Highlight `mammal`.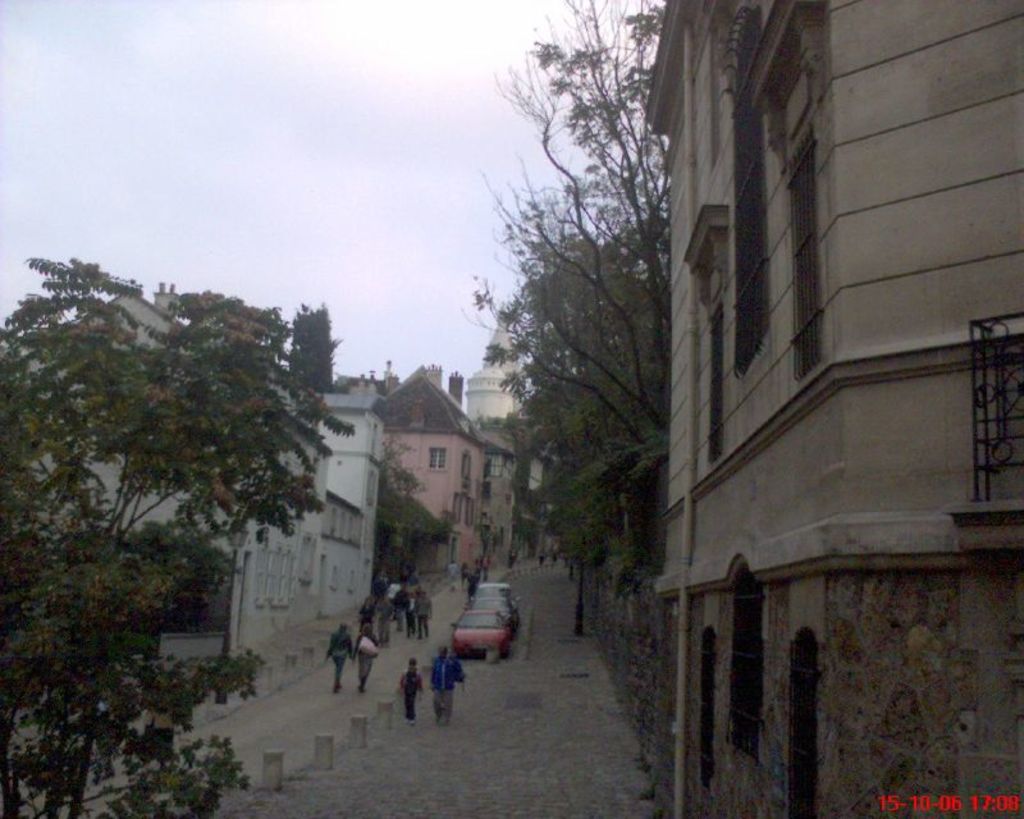
Highlighted region: Rect(547, 548, 563, 569).
